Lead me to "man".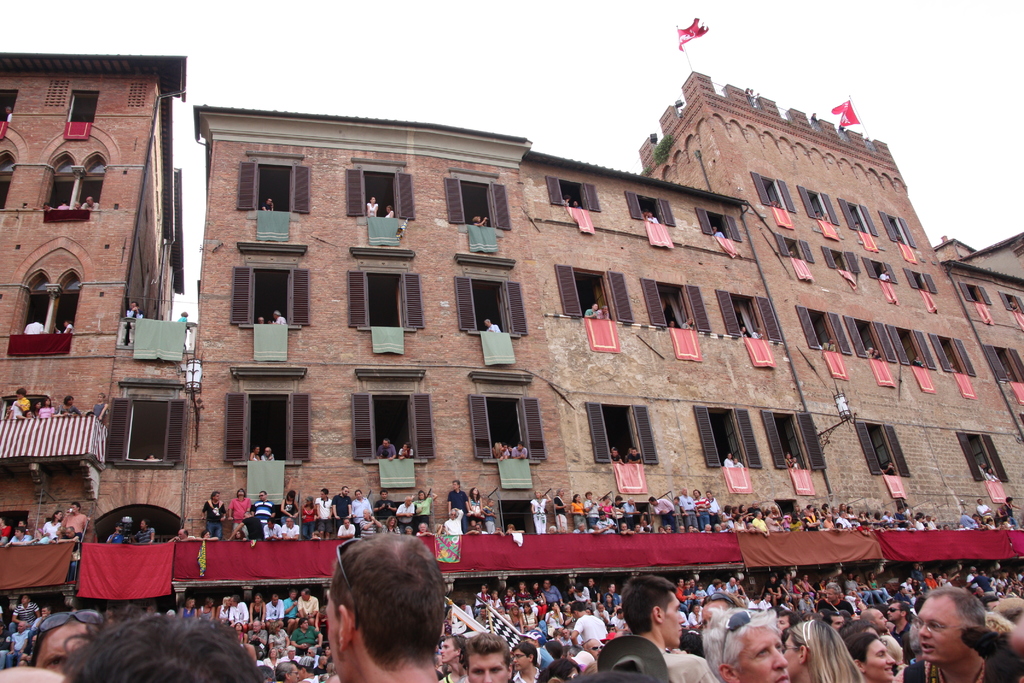
Lead to (378, 439, 397, 461).
